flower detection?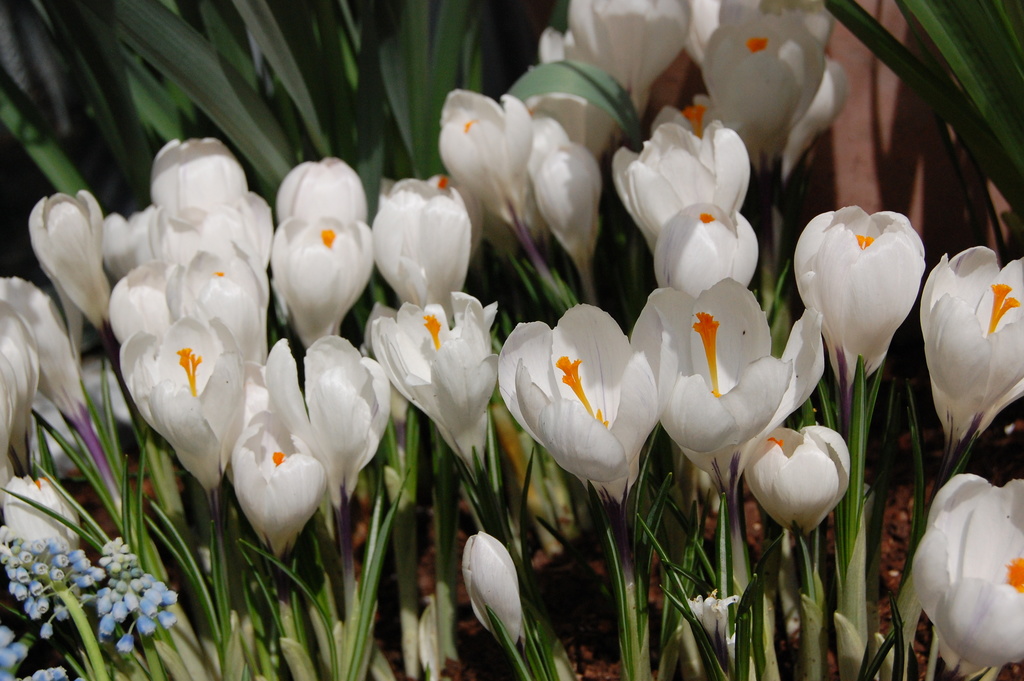
locate(461, 532, 521, 643)
